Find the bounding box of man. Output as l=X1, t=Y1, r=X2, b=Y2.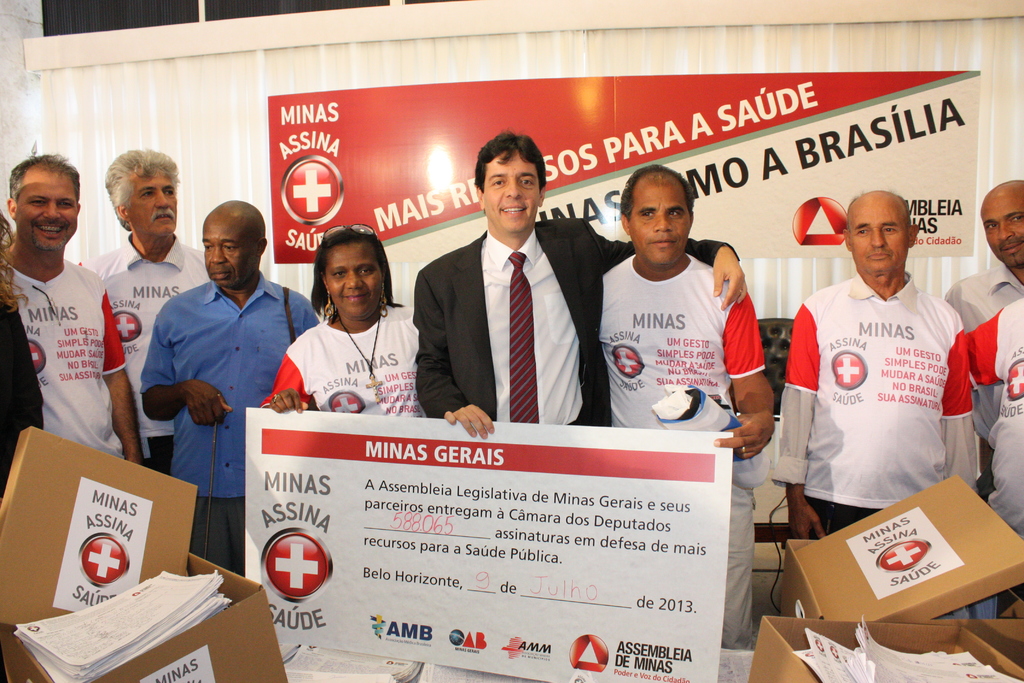
l=771, t=188, r=980, b=539.
